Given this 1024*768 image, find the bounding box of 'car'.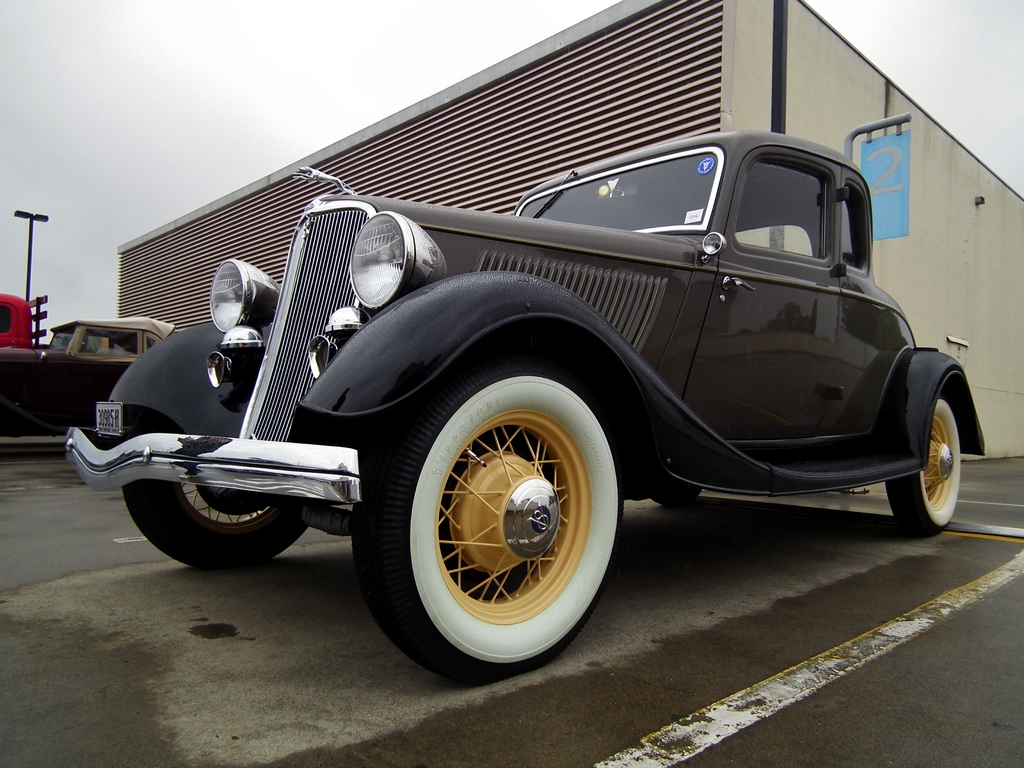
select_region(0, 316, 174, 436).
